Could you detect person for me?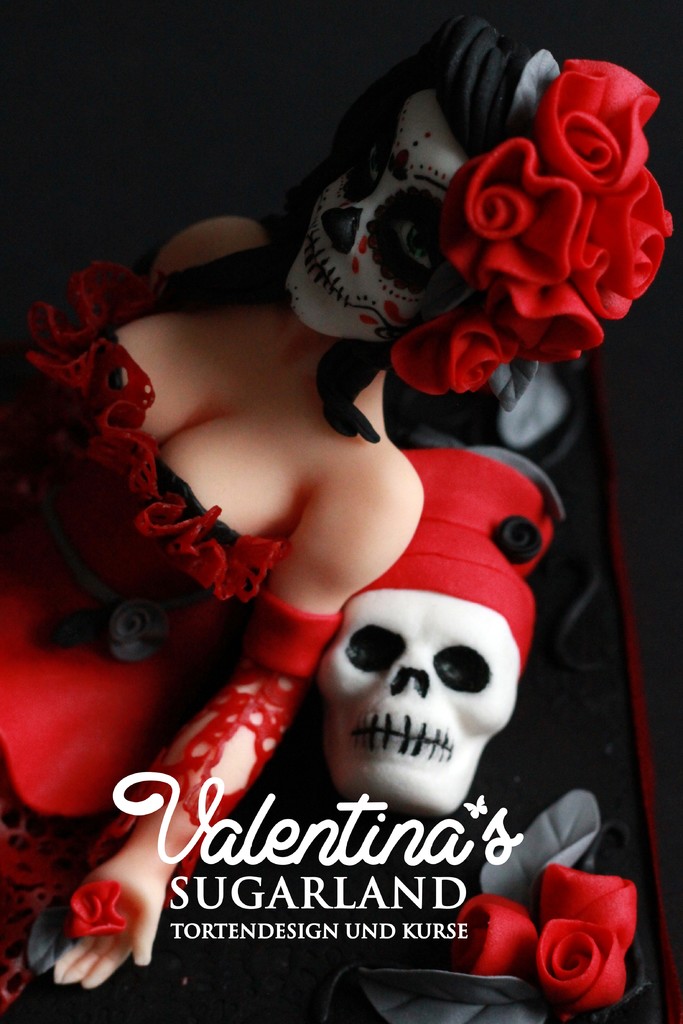
Detection result: bbox=(35, 115, 618, 988).
